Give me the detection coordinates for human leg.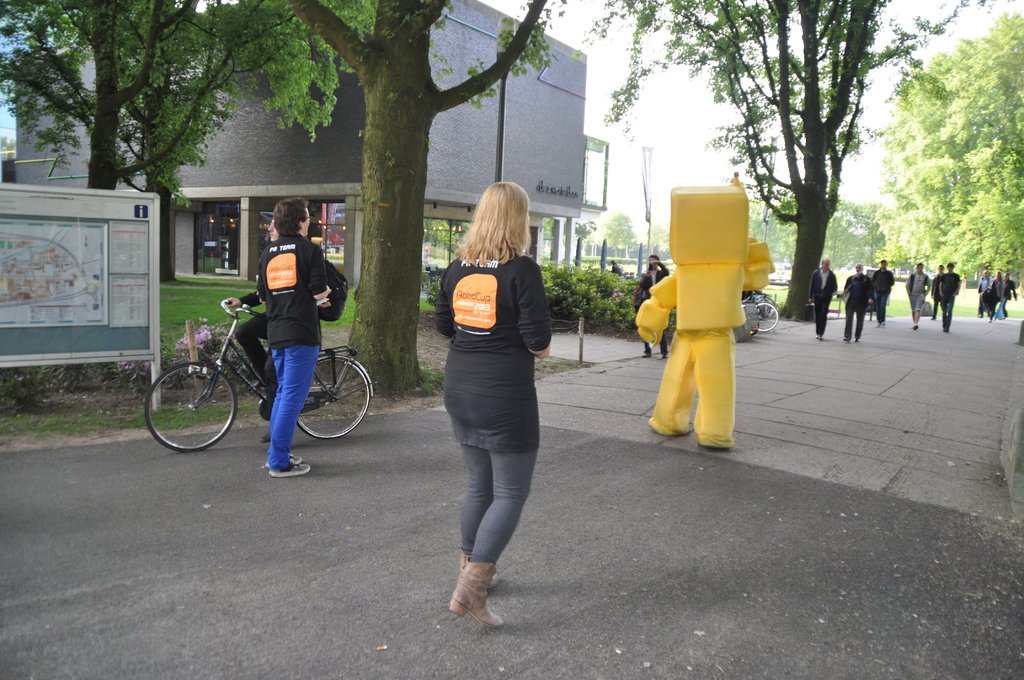
box(855, 300, 867, 341).
